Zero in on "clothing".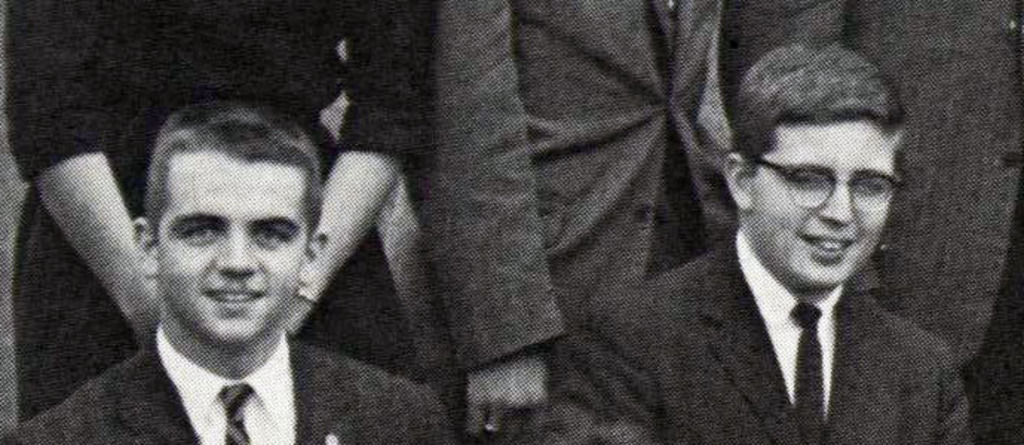
Zeroed in: {"x1": 6, "y1": 0, "x2": 429, "y2": 429}.
